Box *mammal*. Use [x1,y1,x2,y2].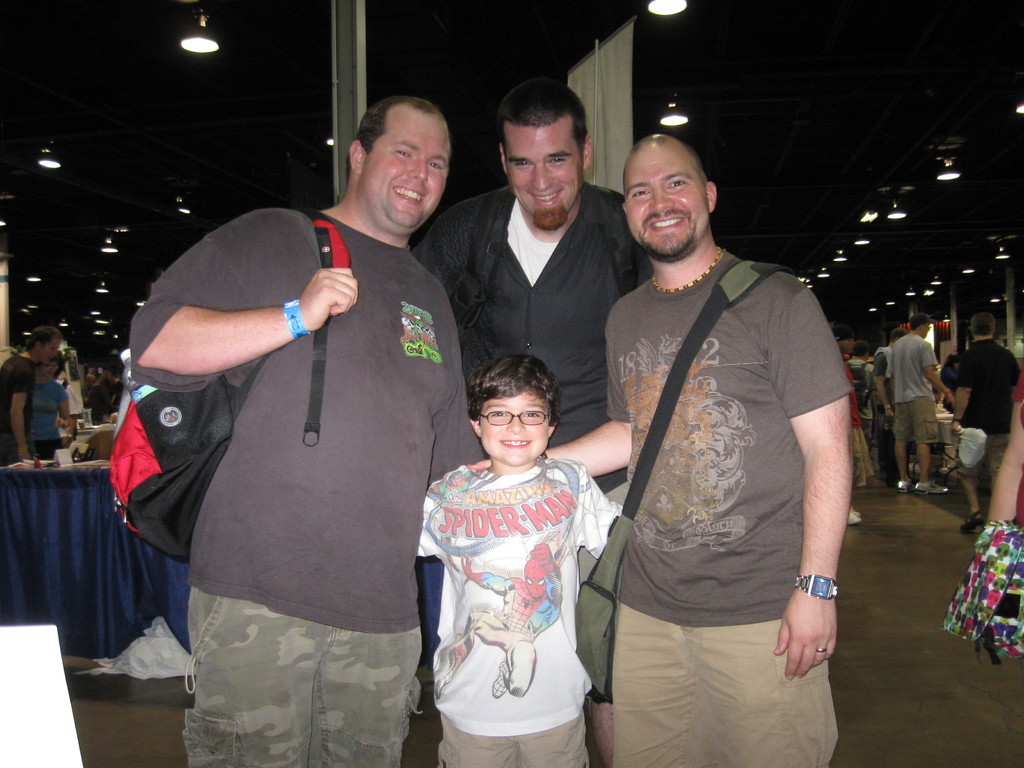
[411,67,662,767].
